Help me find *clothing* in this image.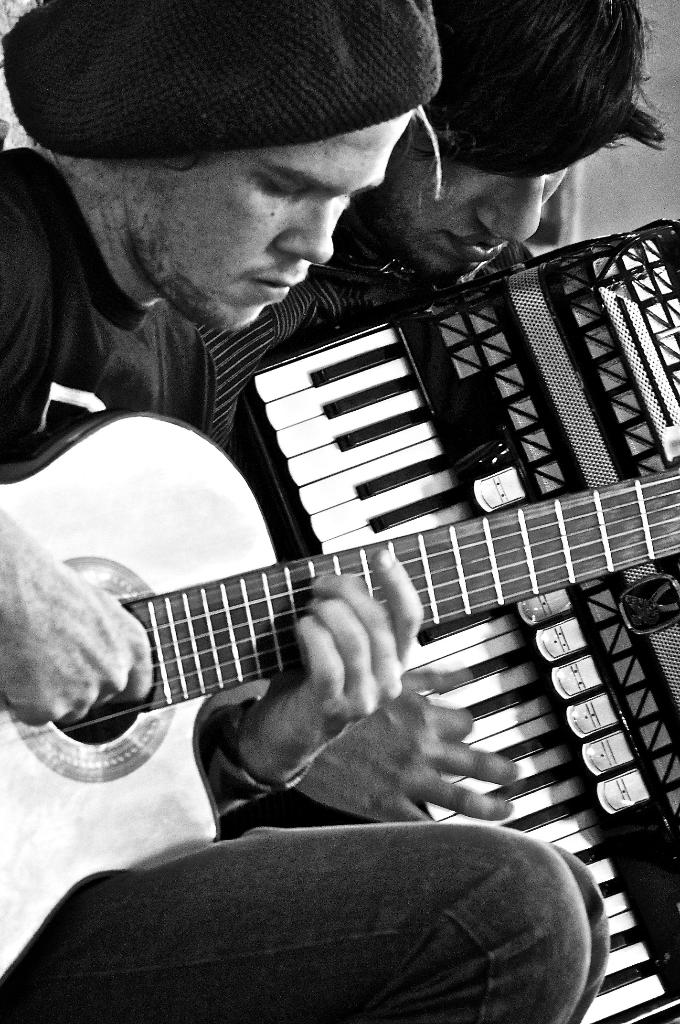
Found it: [6,804,645,1014].
